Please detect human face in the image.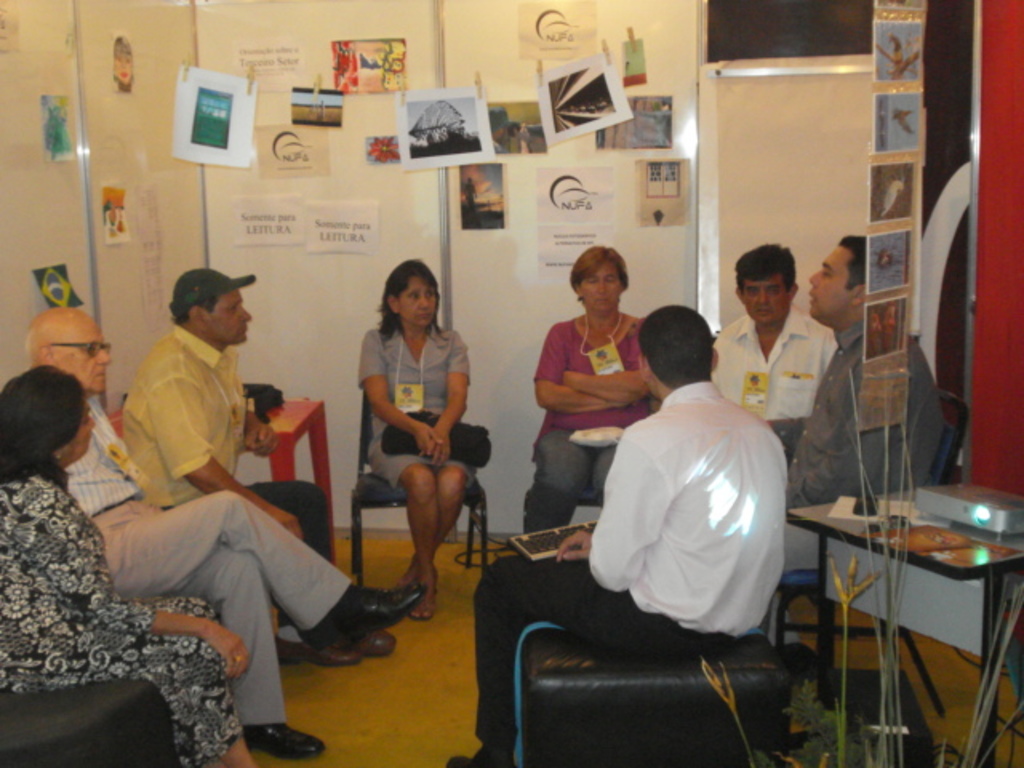
<bbox>74, 395, 98, 456</bbox>.
